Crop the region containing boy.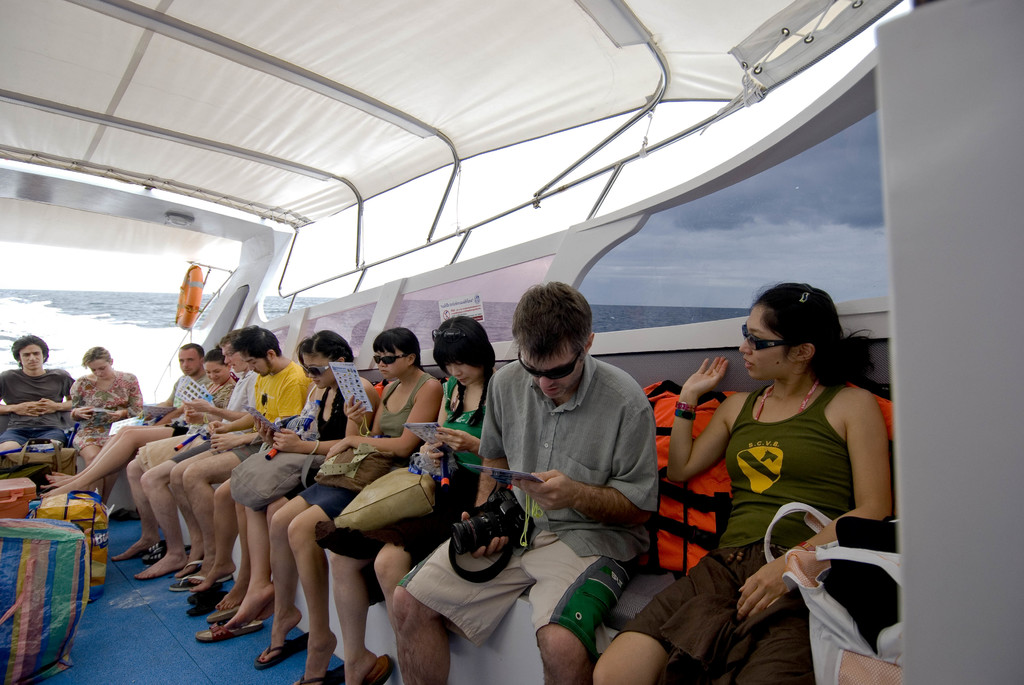
Crop region: (40, 345, 209, 501).
